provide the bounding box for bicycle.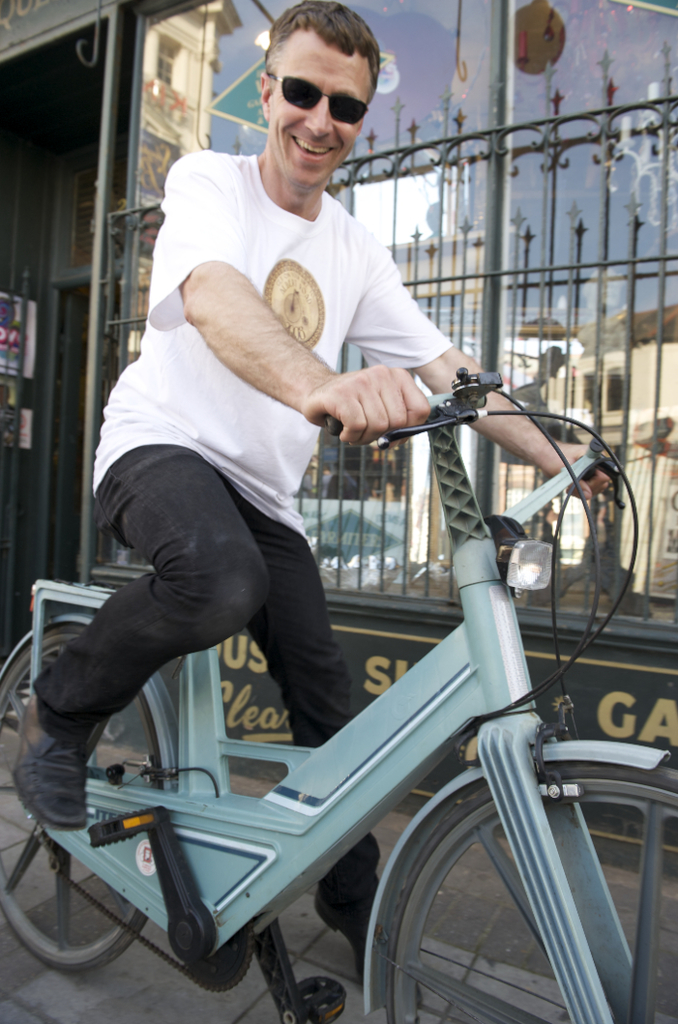
l=0, t=325, r=677, b=1015.
